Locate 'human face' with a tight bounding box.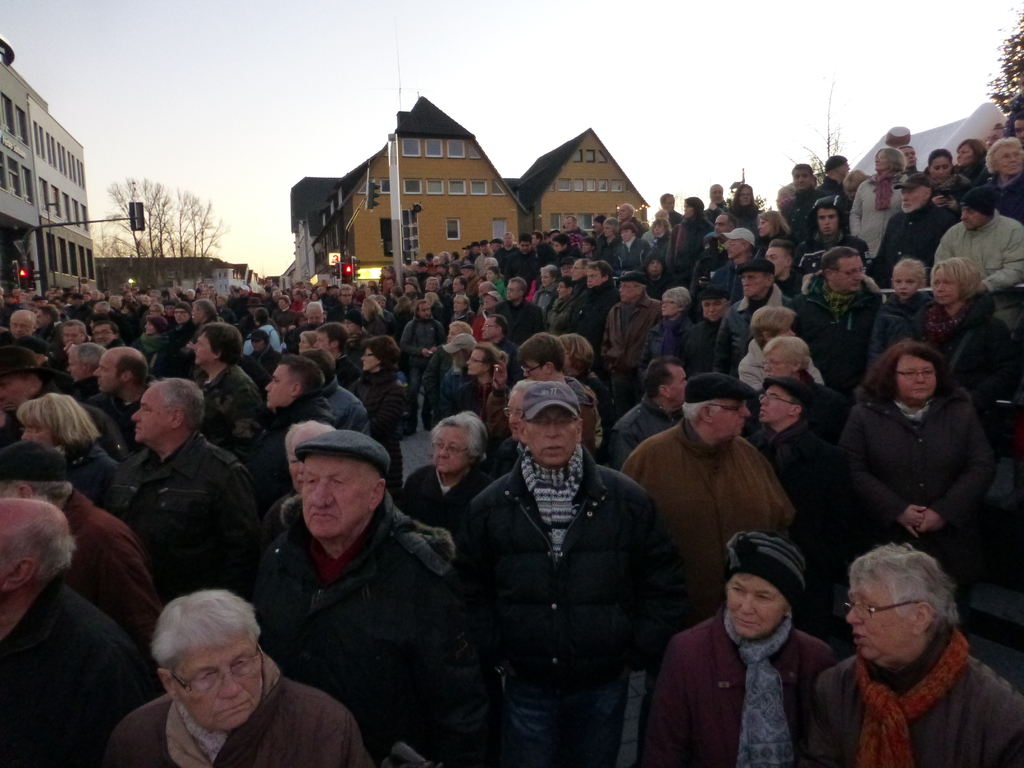
469 348 486 373.
